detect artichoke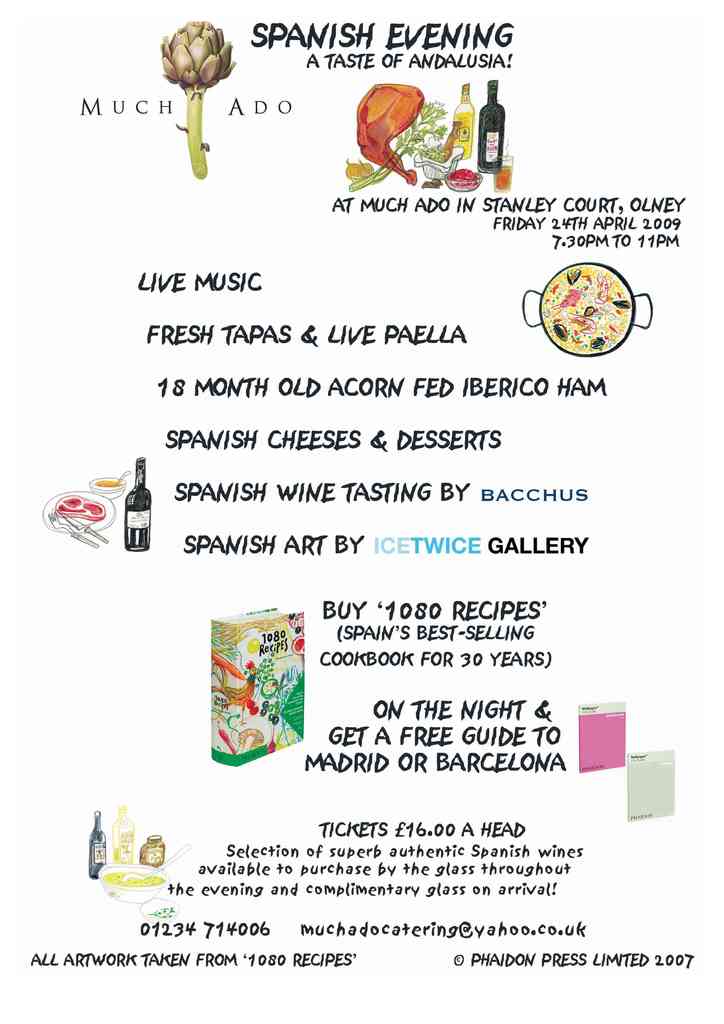
crop(151, 5, 234, 117)
